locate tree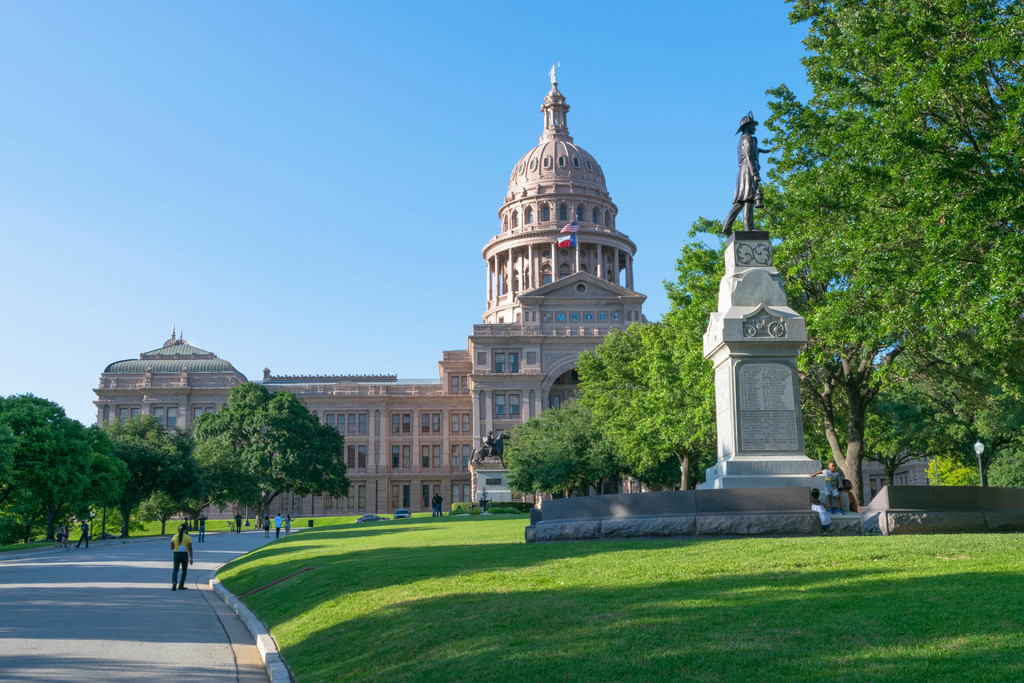
bbox=(194, 381, 355, 536)
